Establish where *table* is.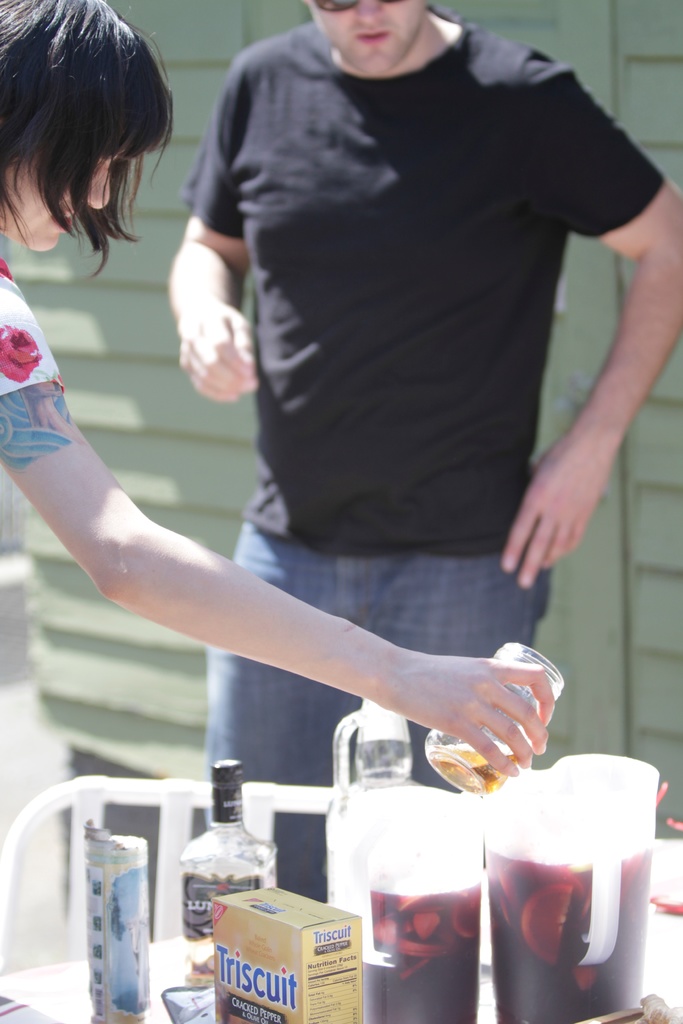
Established at (0,842,682,1023).
